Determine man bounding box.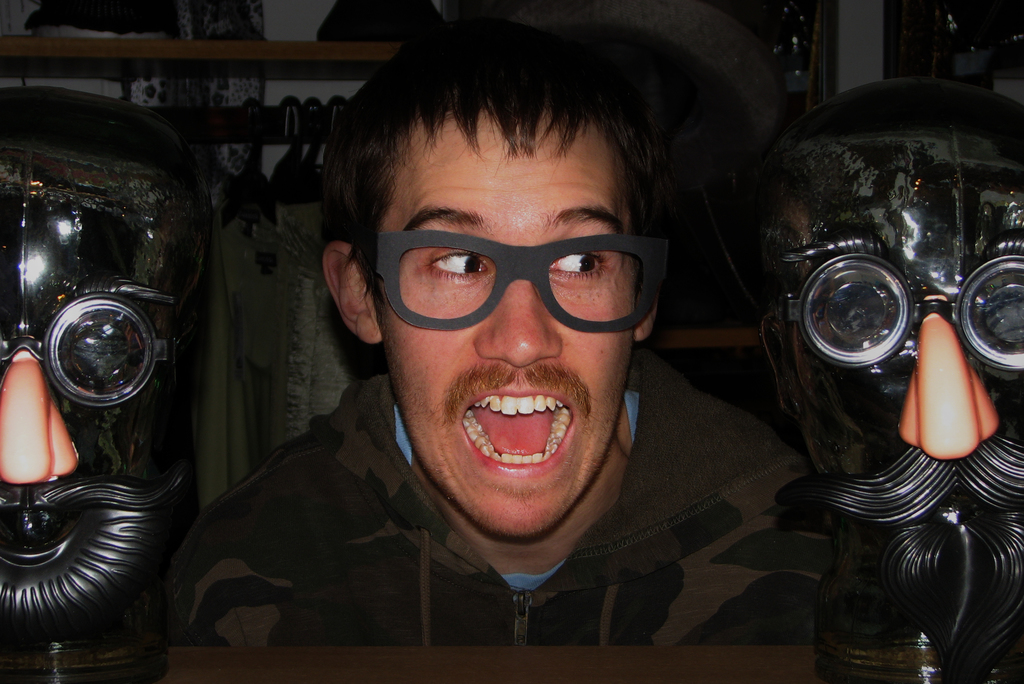
Determined: Rect(156, 32, 856, 677).
